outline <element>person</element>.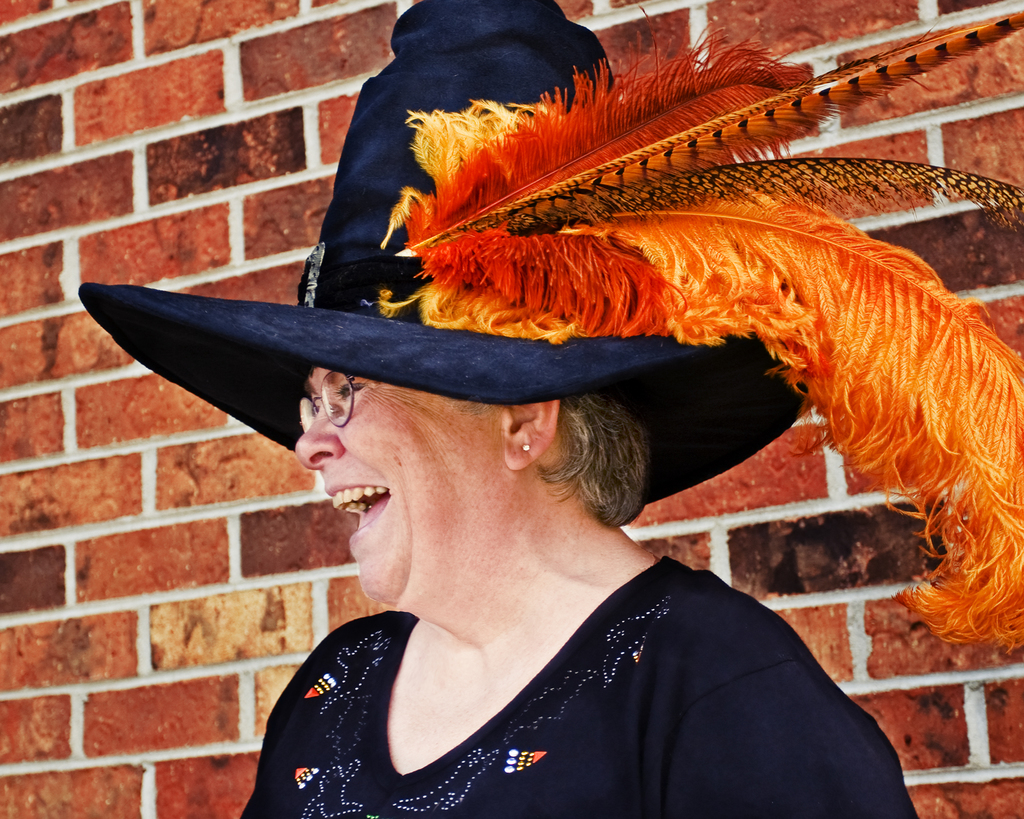
Outline: [78,0,1023,818].
